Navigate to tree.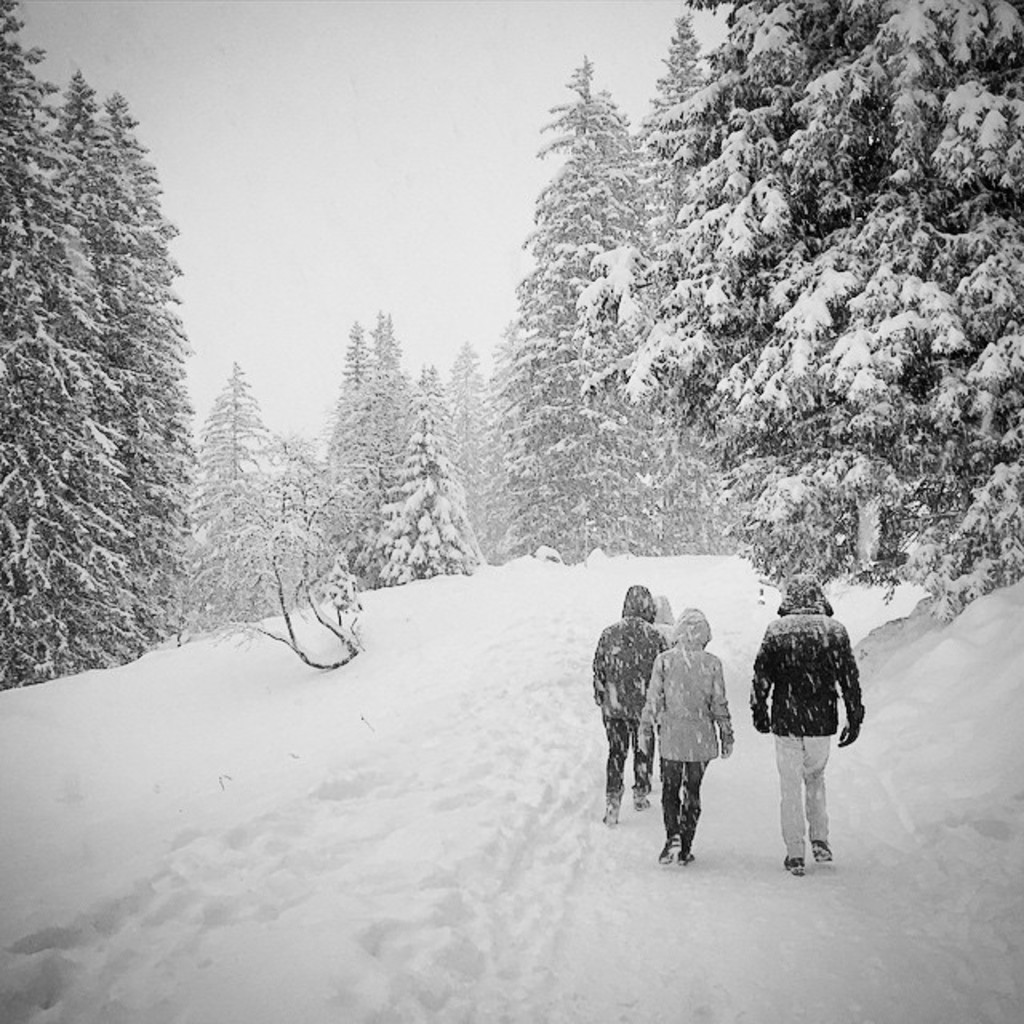
Navigation target: Rect(50, 74, 142, 667).
